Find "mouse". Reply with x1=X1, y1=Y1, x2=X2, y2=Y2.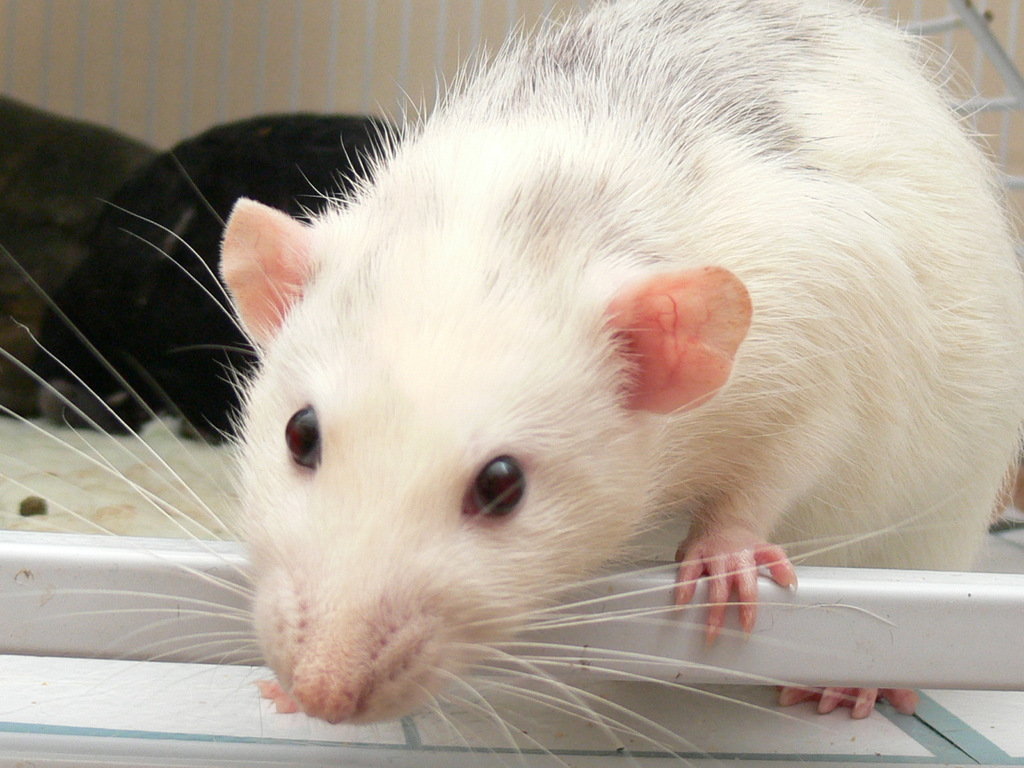
x1=0, y1=0, x2=1023, y2=767.
